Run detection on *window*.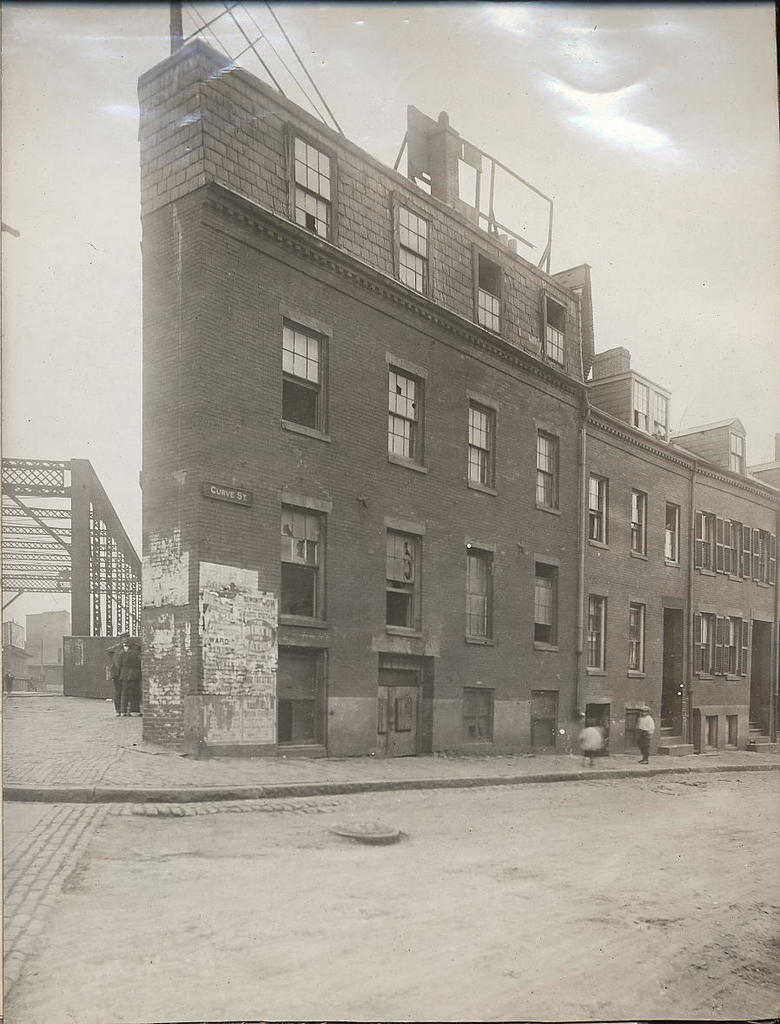
Result: left=466, top=393, right=496, bottom=494.
